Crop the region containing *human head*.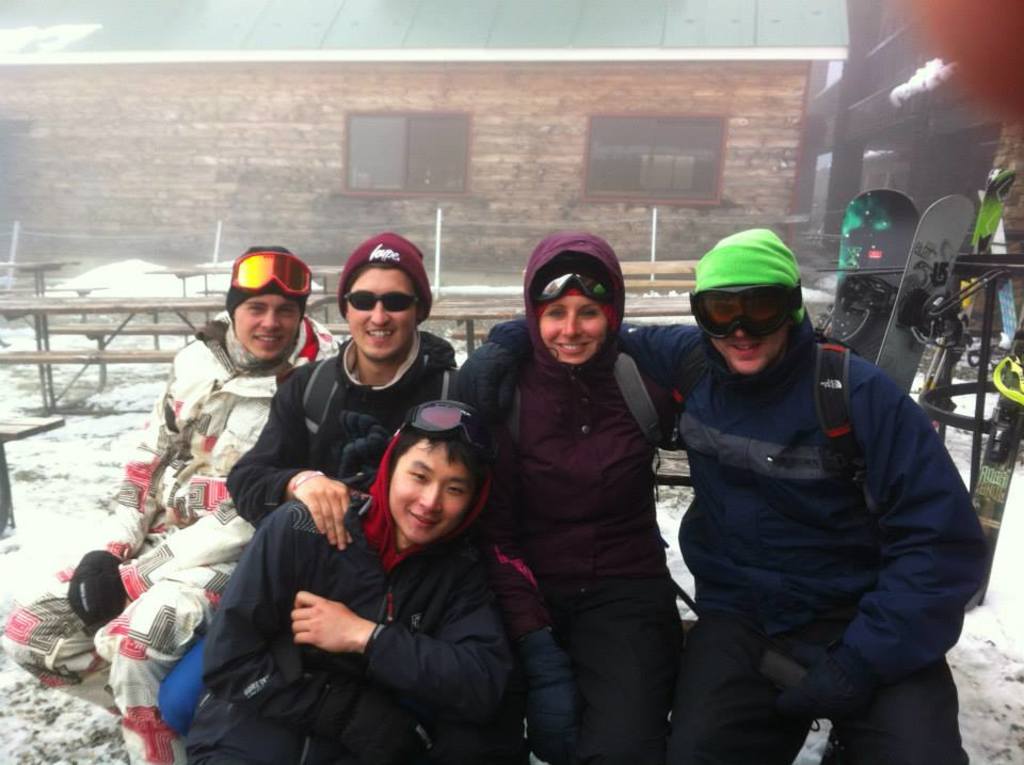
Crop region: box(694, 272, 807, 374).
